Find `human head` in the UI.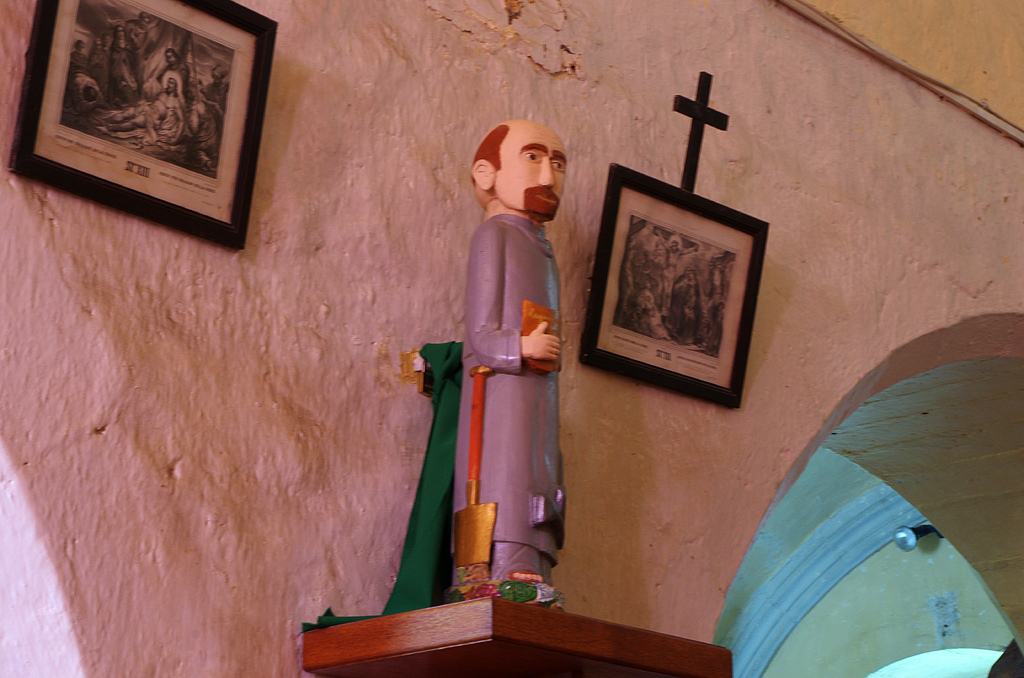
UI element at Rect(163, 49, 179, 67).
